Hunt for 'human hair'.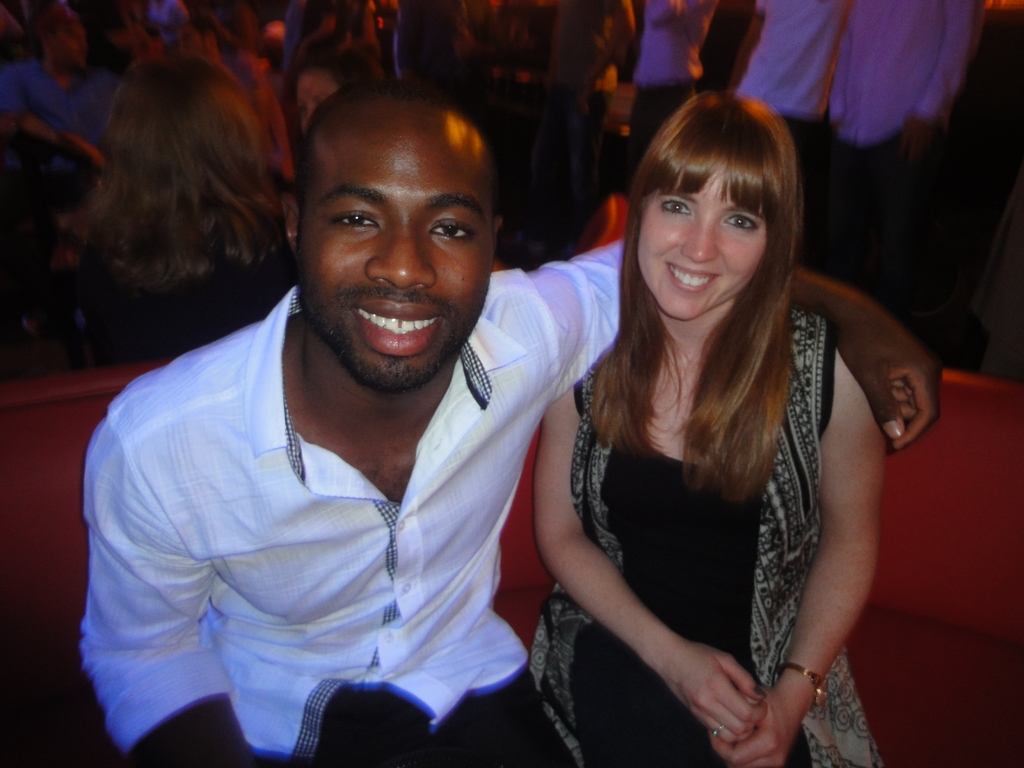
Hunted down at [97,61,271,337].
